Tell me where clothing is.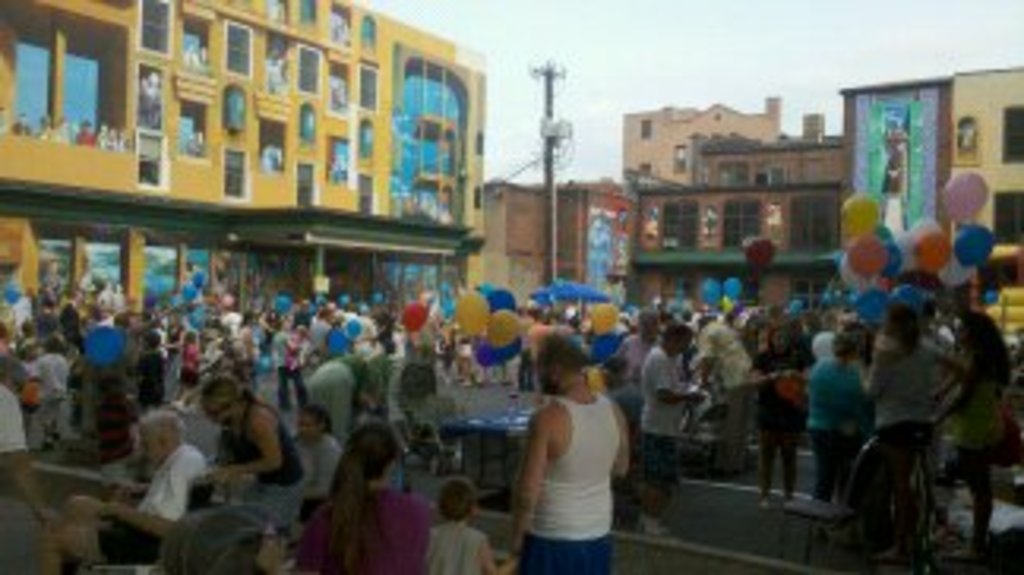
clothing is at 275 338 316 414.
